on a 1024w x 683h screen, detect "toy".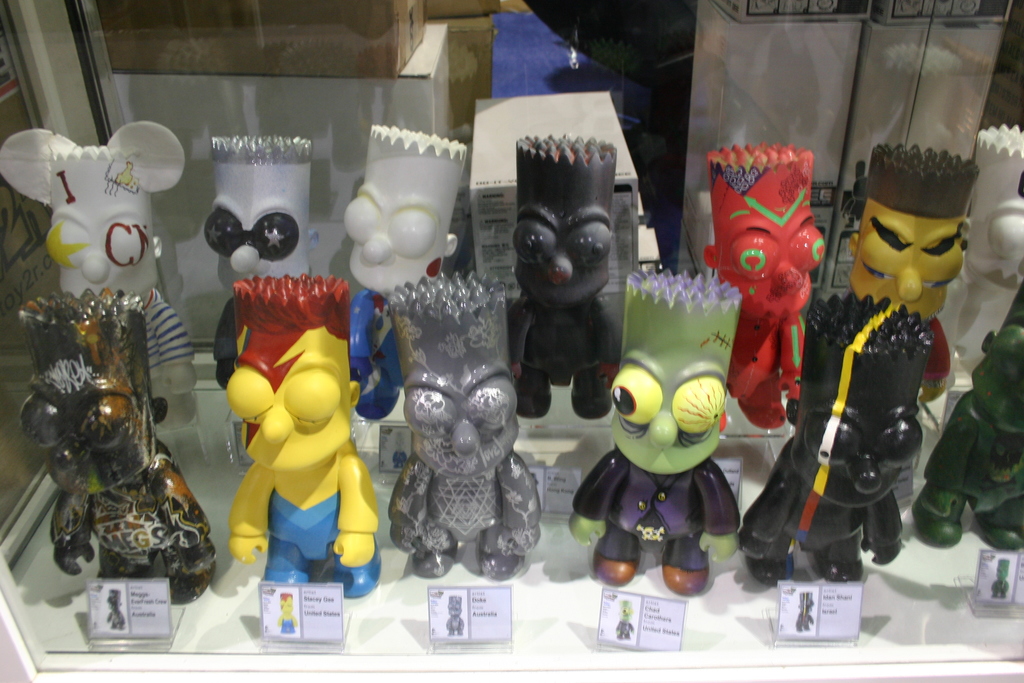
13/285/223/611.
